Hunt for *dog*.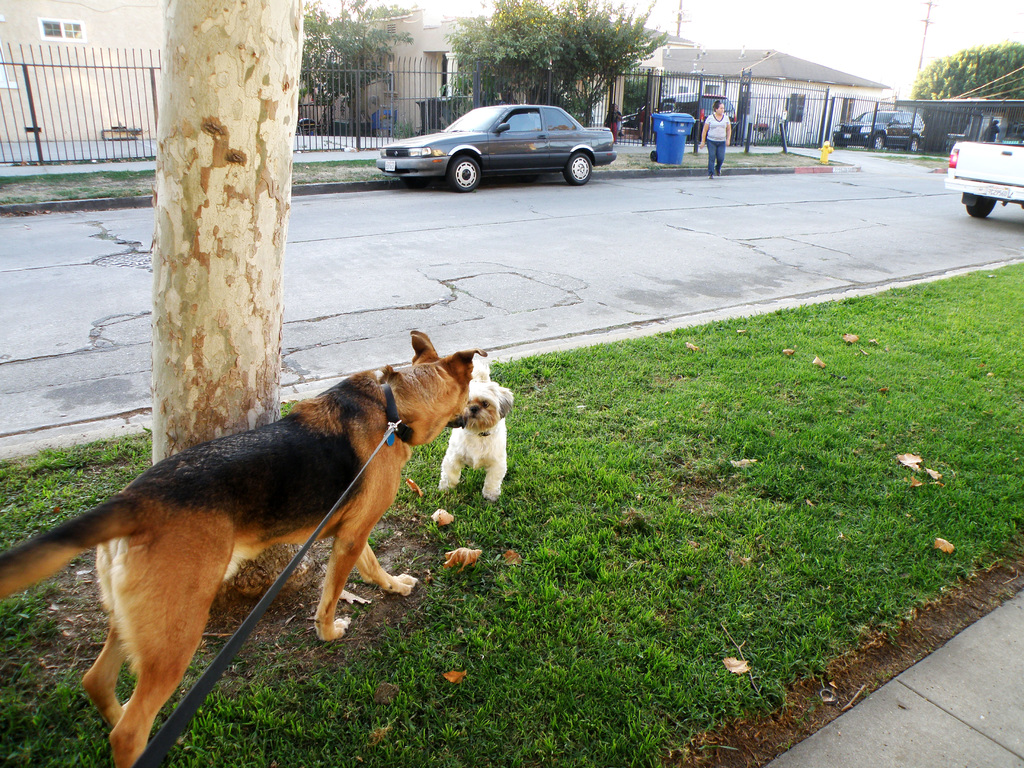
Hunted down at [0, 326, 486, 767].
